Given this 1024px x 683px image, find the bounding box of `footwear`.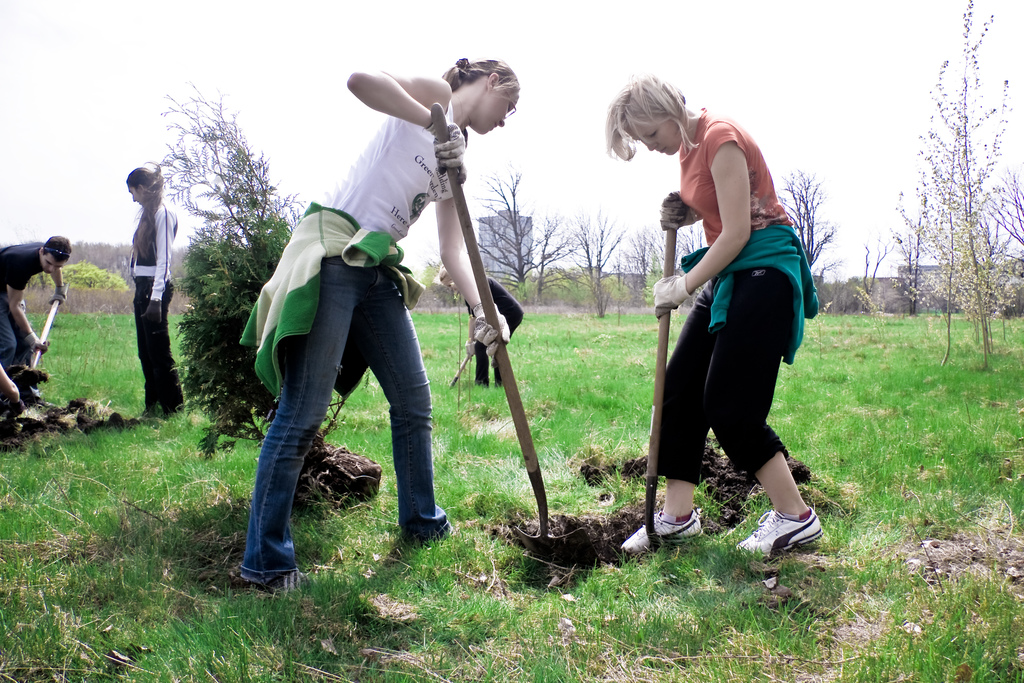
left=615, top=514, right=707, bottom=548.
